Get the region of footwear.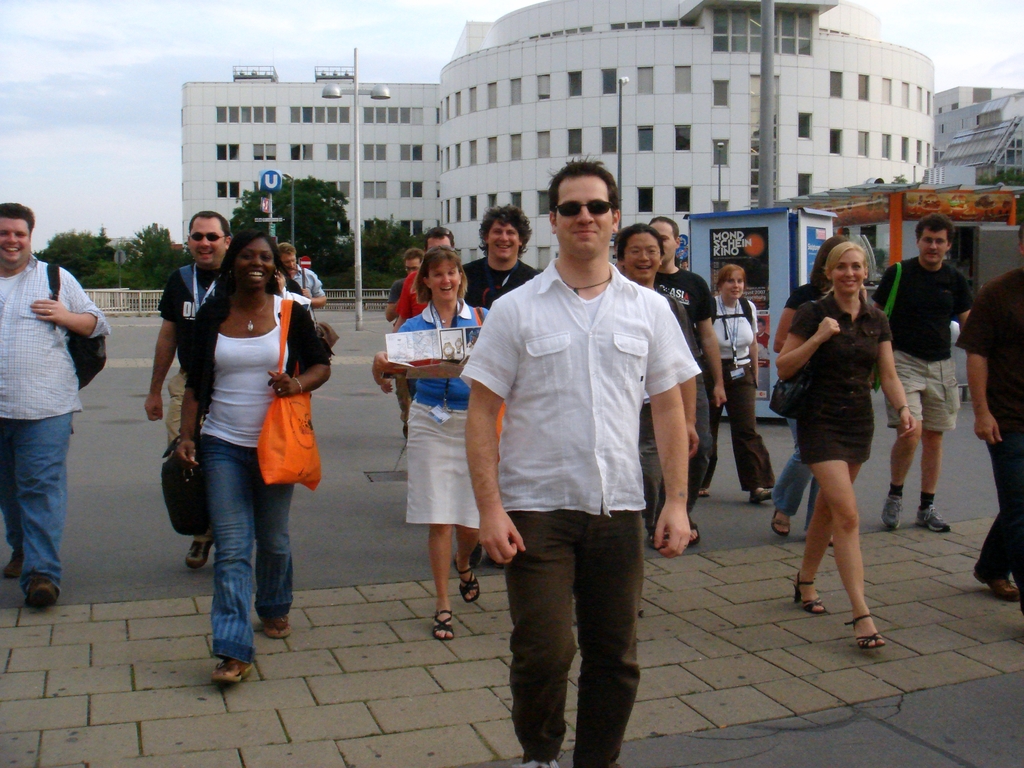
bbox(456, 558, 479, 603).
